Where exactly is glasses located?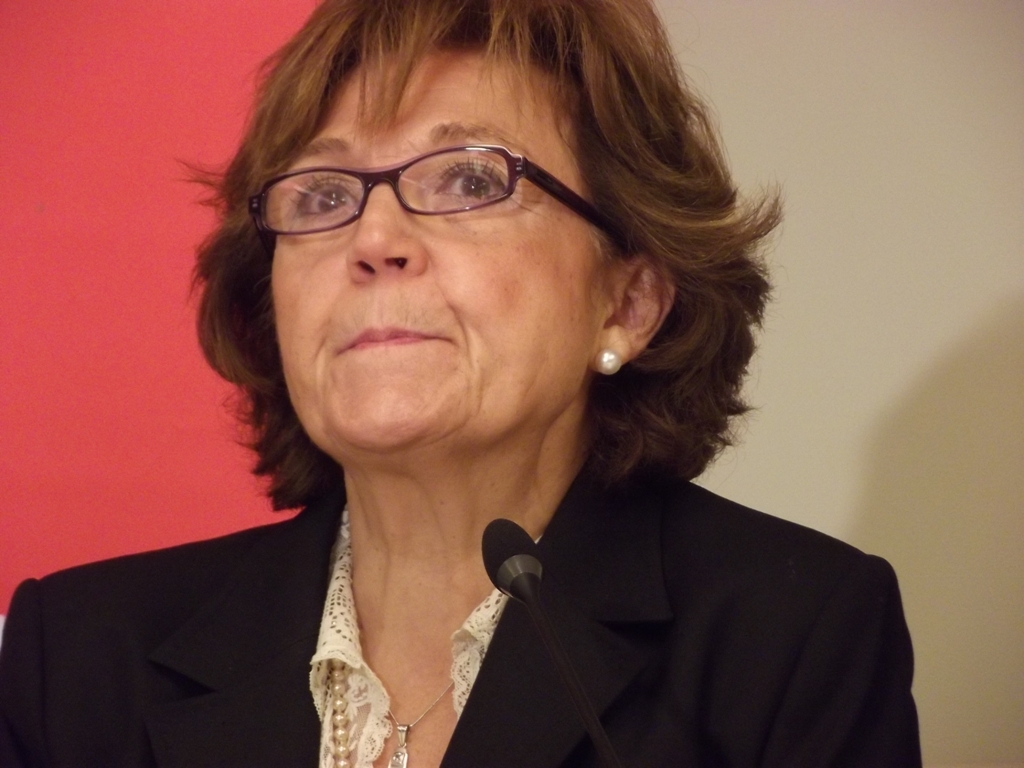
Its bounding box is 248/145/632/268.
